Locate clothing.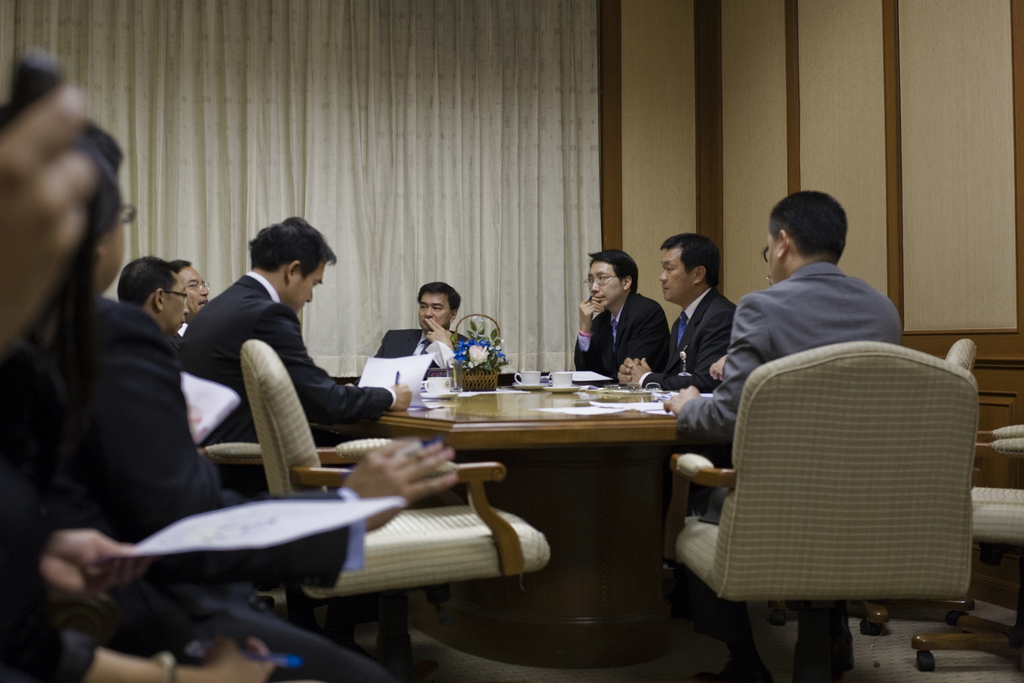
Bounding box: bbox=[0, 338, 93, 682].
